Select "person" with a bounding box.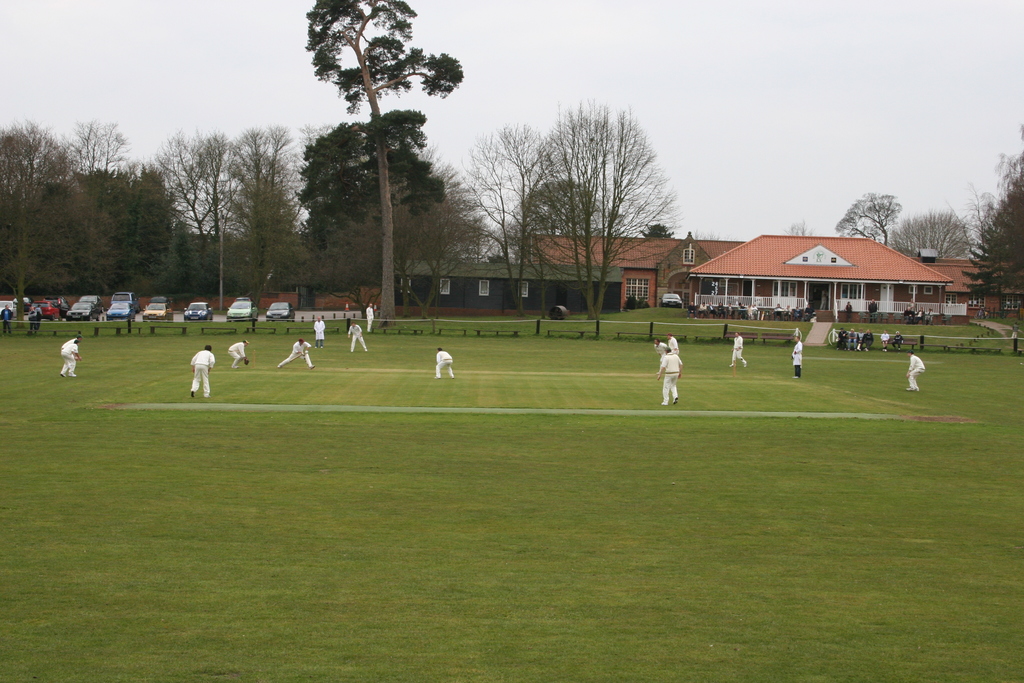
x1=686, y1=302, x2=698, y2=320.
